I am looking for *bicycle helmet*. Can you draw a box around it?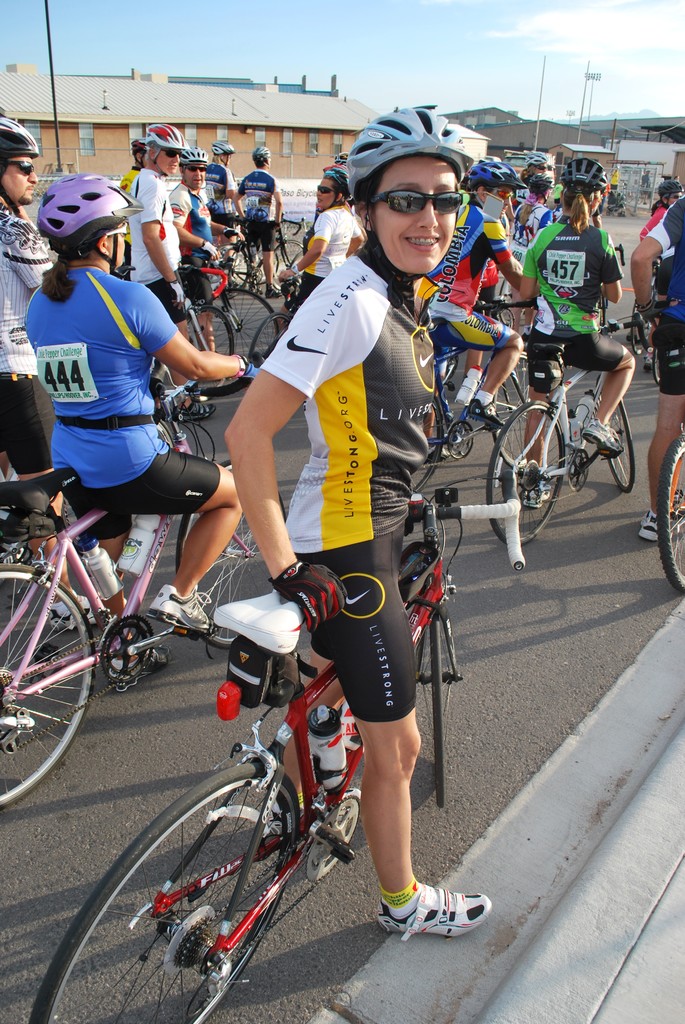
Sure, the bounding box is box(555, 157, 611, 190).
